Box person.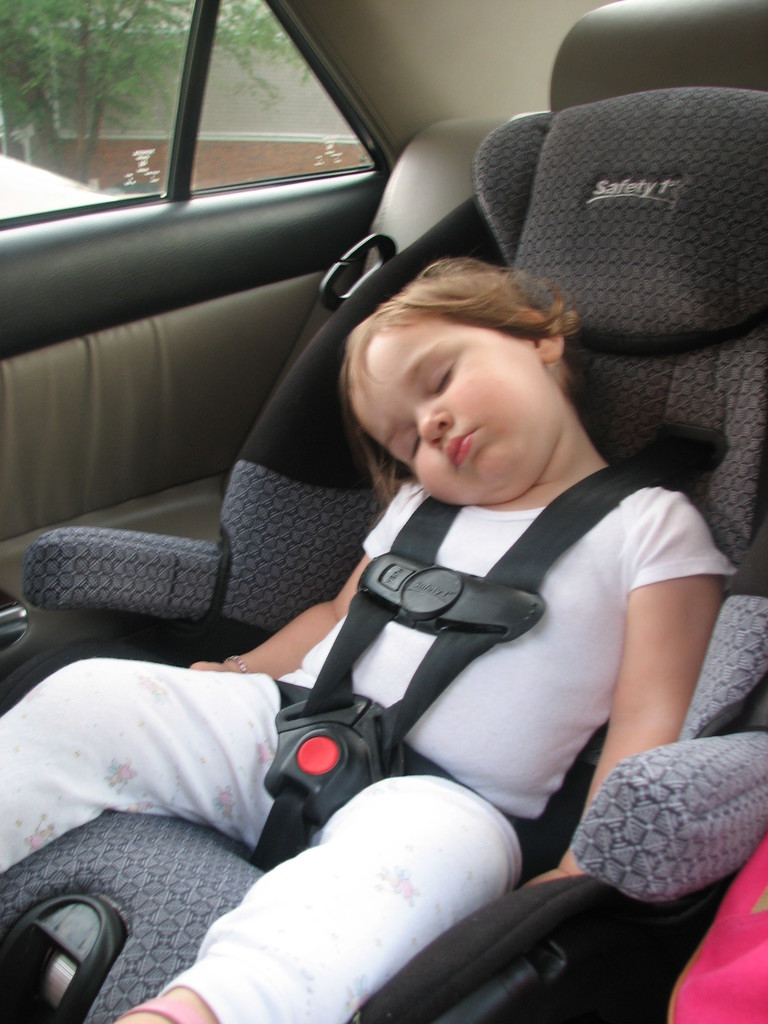
x1=0 y1=248 x2=734 y2=1023.
